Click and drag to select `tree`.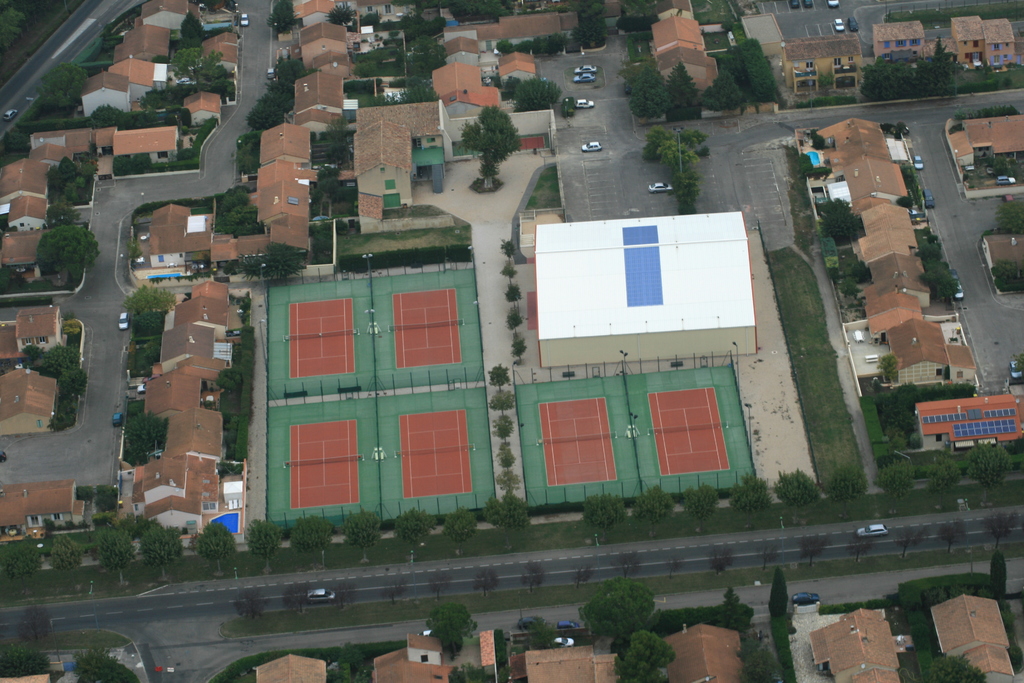
Selection: select_region(61, 319, 82, 336).
